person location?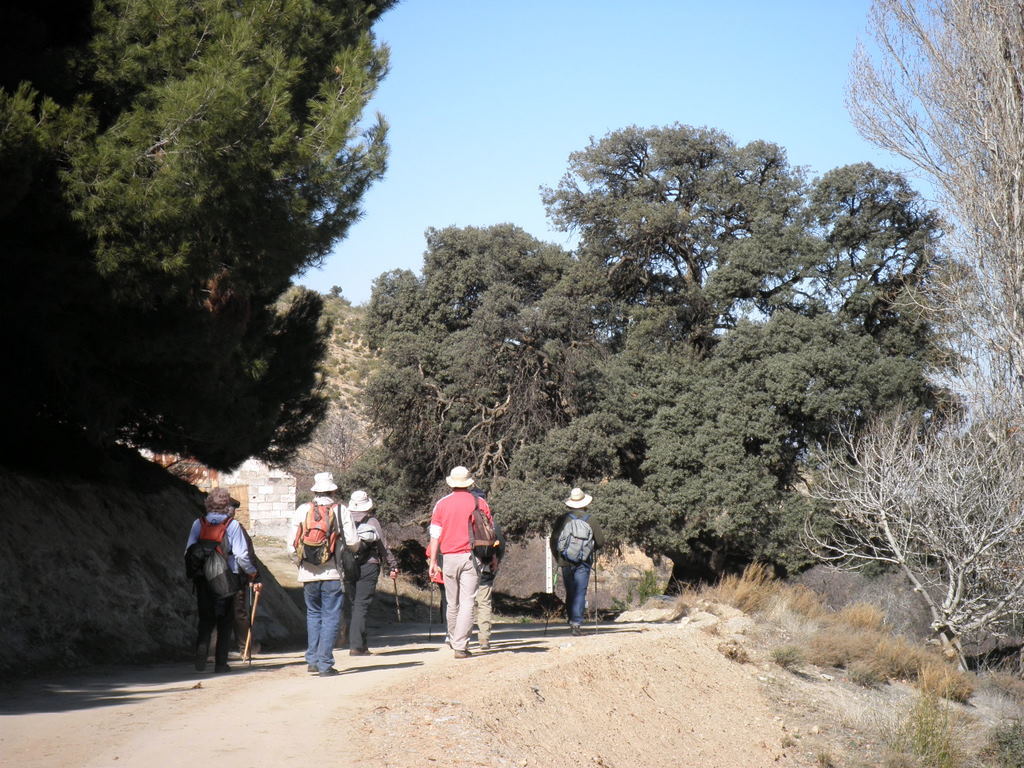
[415, 463, 496, 655]
